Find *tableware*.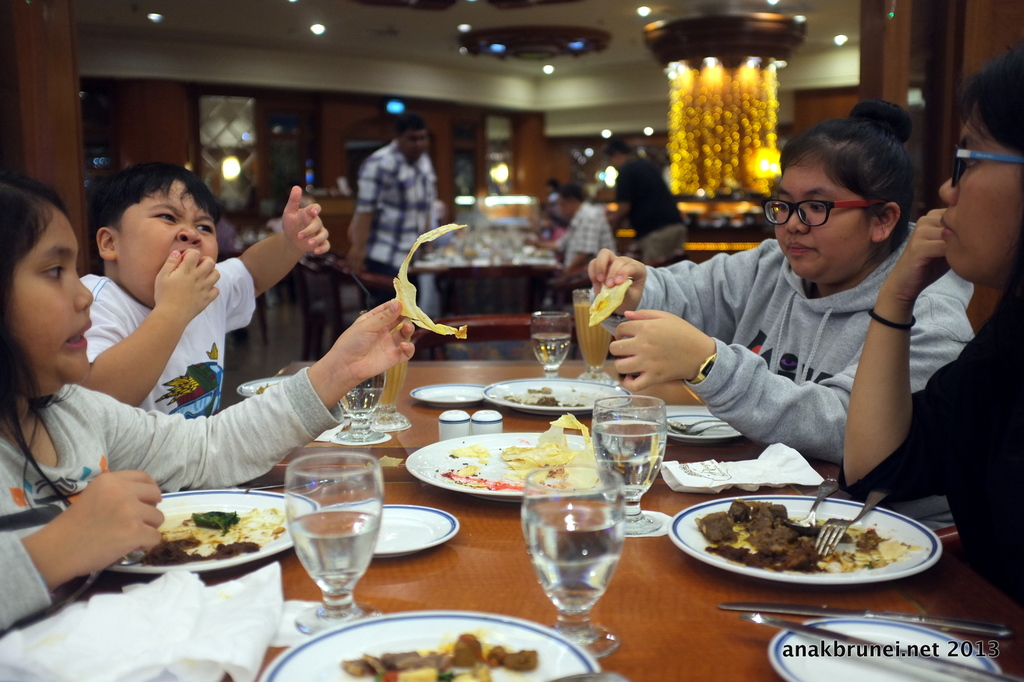
bbox(290, 453, 380, 642).
